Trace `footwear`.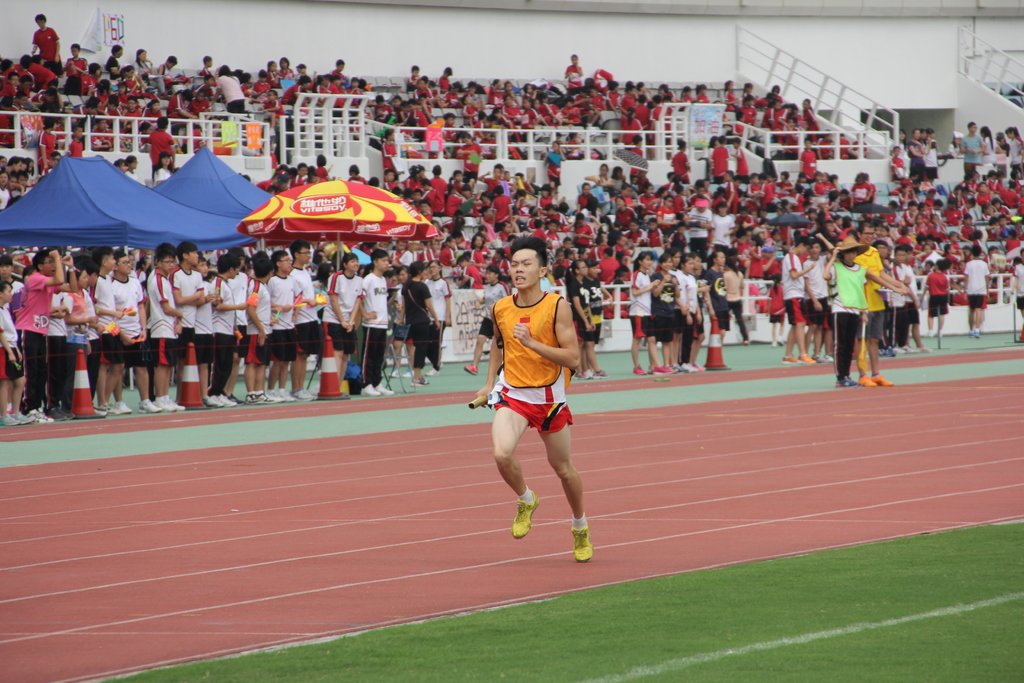
Traced to <bbox>815, 354, 832, 363</bbox>.
